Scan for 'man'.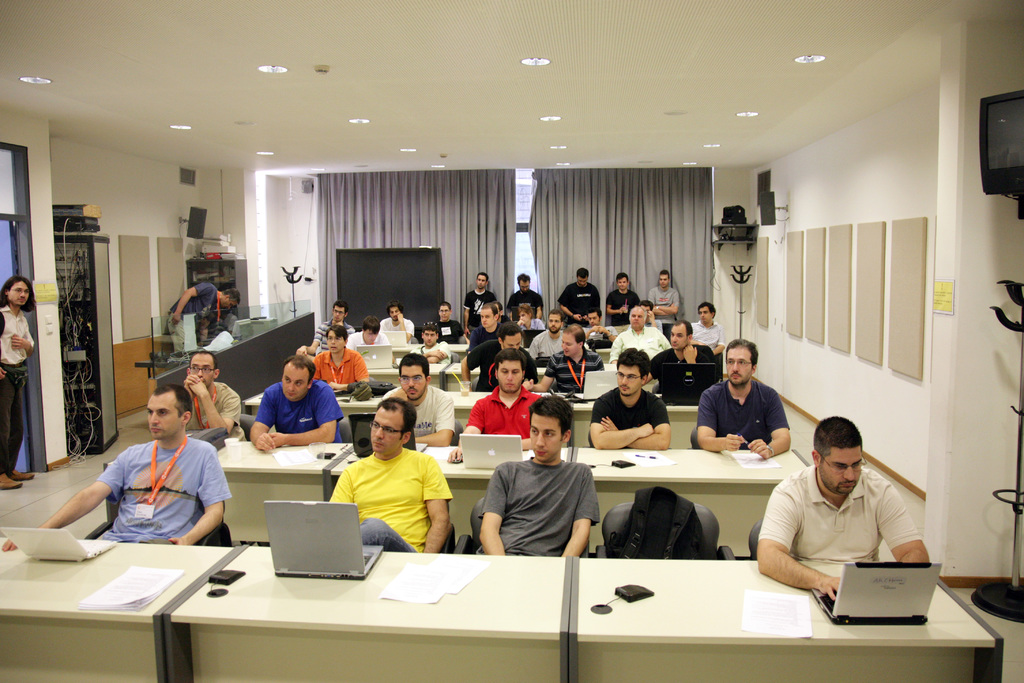
Scan result: rect(243, 360, 343, 450).
